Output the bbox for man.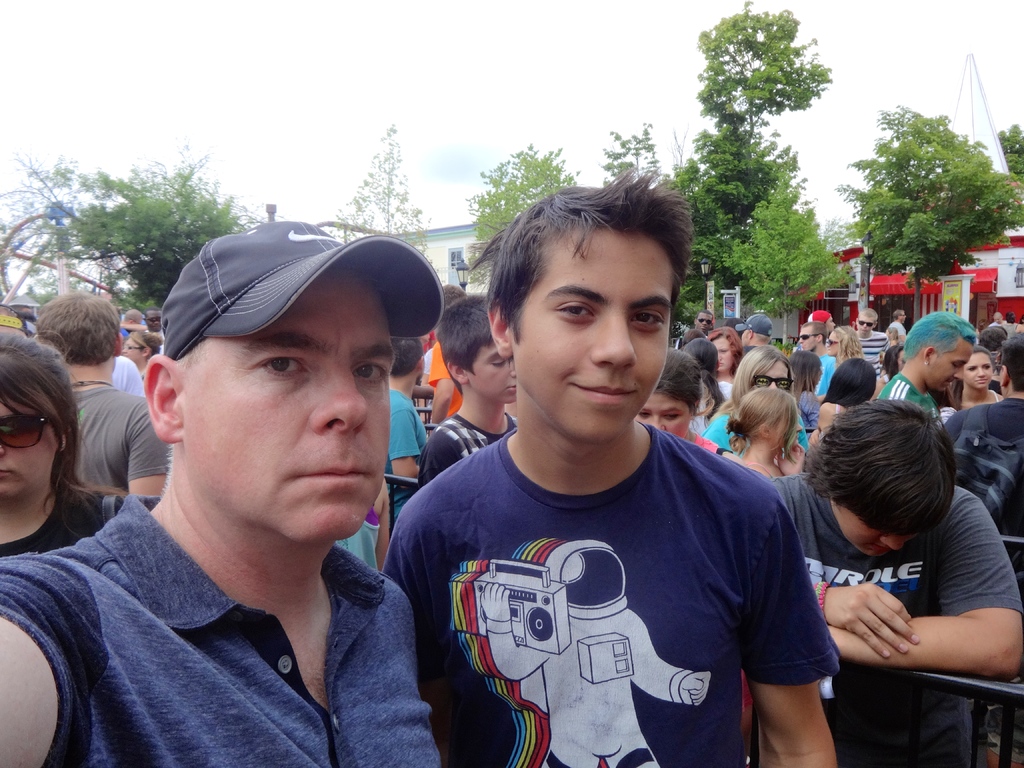
(left=413, top=291, right=520, bottom=495).
